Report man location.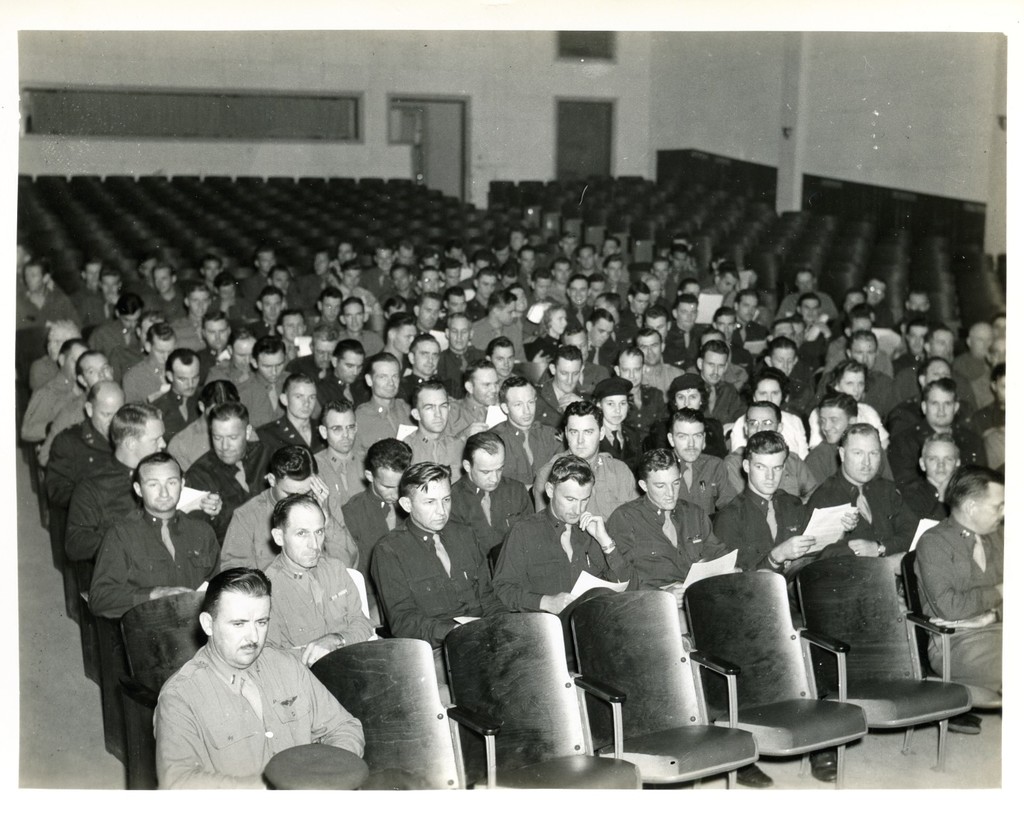
Report: bbox(647, 377, 719, 437).
